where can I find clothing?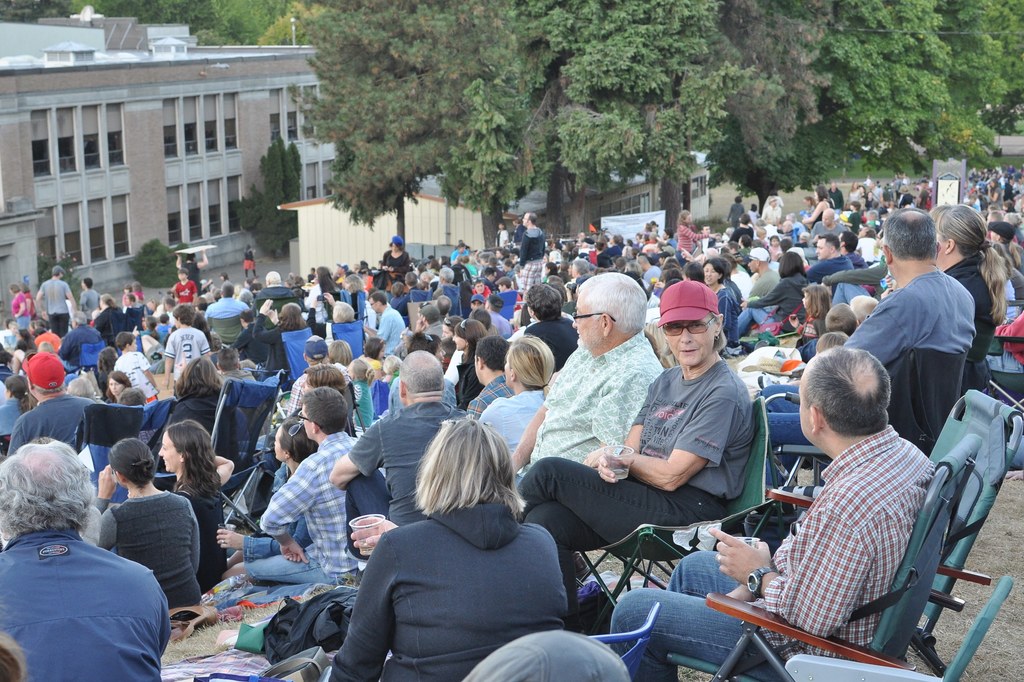
You can find it at BBox(746, 209, 759, 222).
